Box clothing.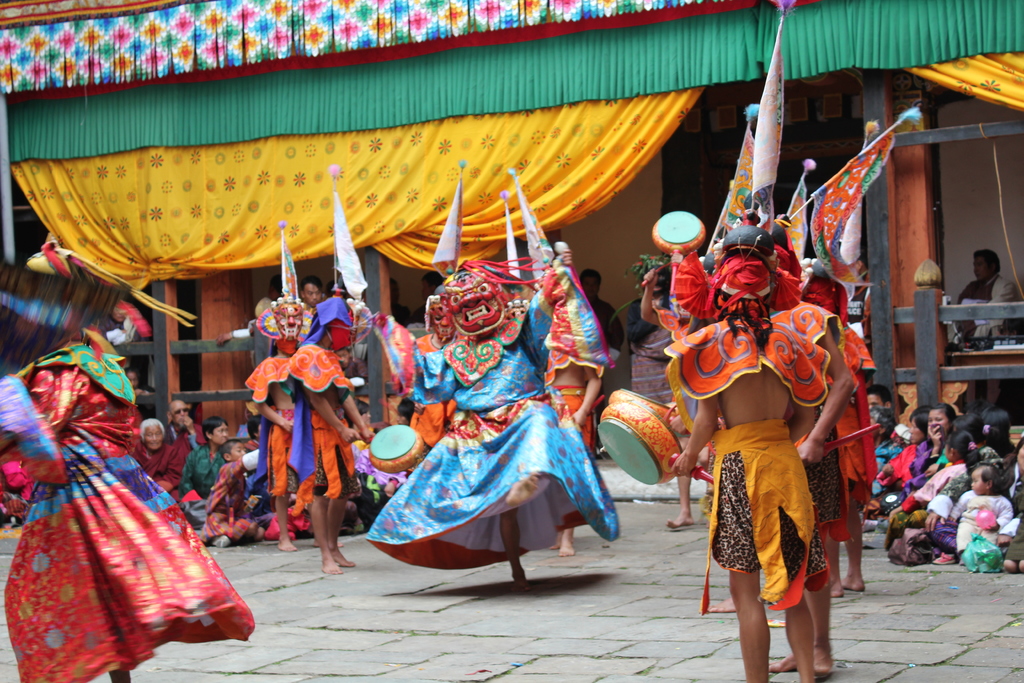
left=24, top=336, right=246, bottom=653.
